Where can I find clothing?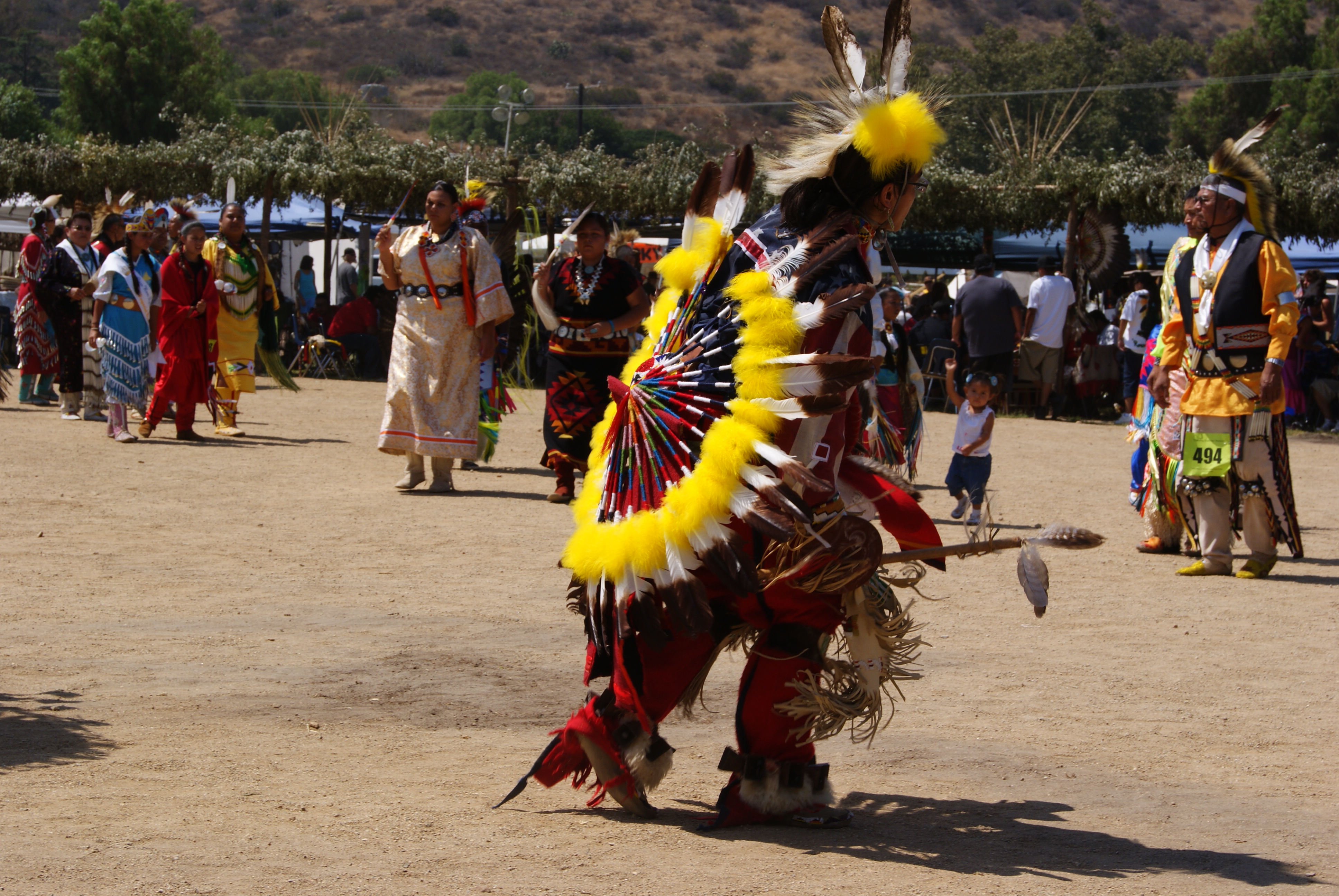
You can find it at [x1=451, y1=103, x2=463, y2=137].
